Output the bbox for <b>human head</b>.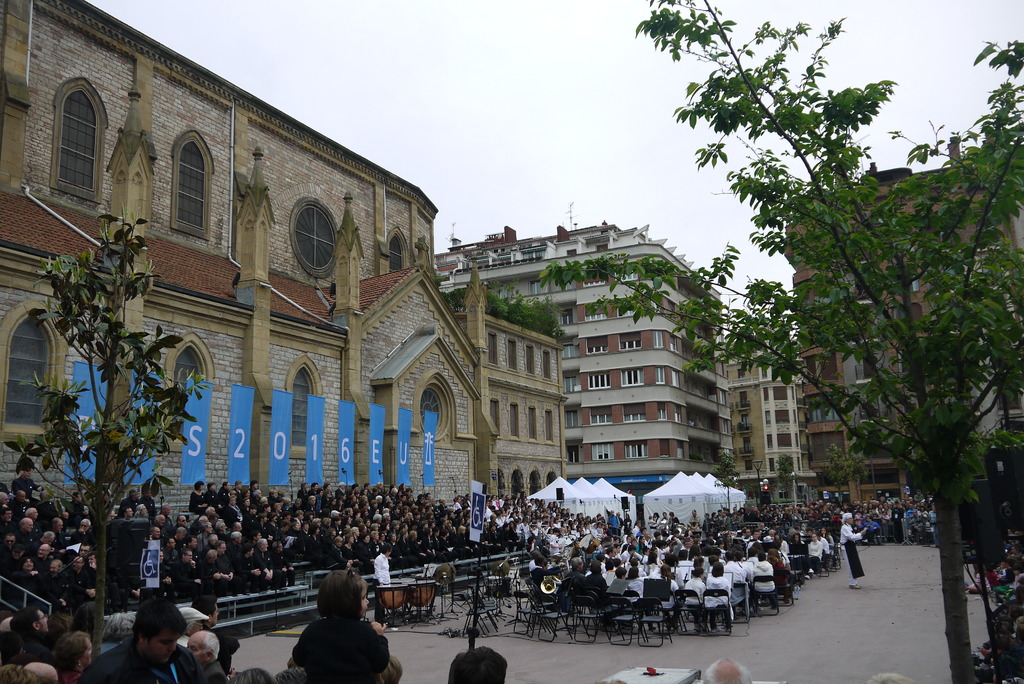
(348, 536, 353, 545).
